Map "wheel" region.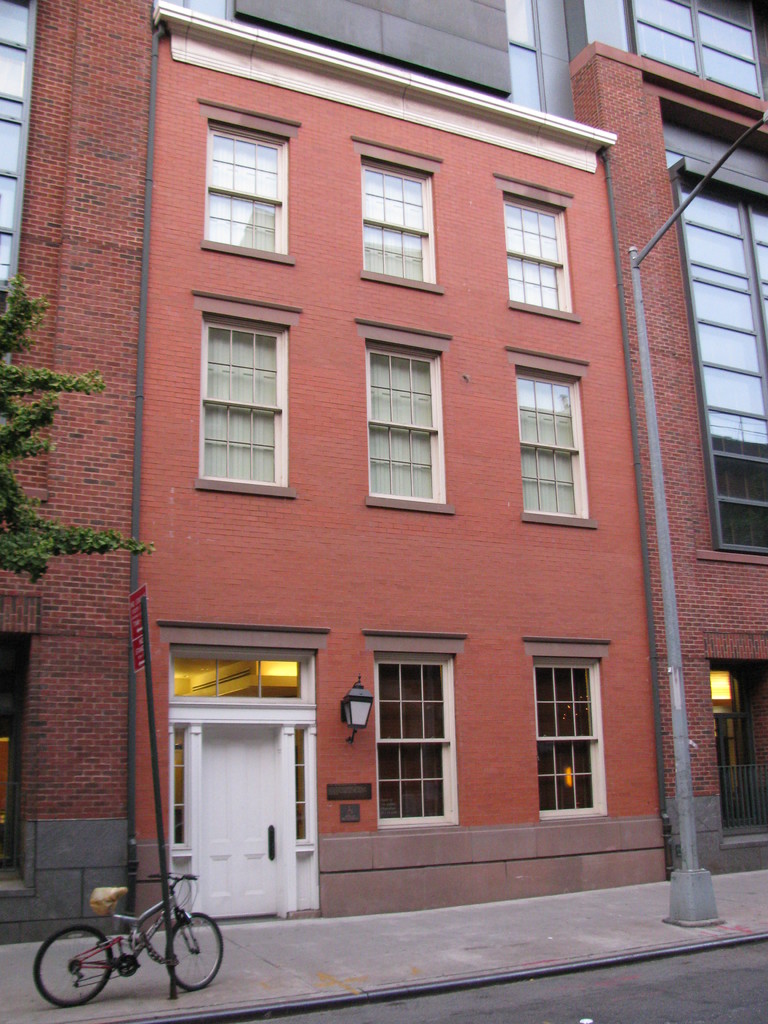
Mapped to rect(167, 904, 234, 998).
